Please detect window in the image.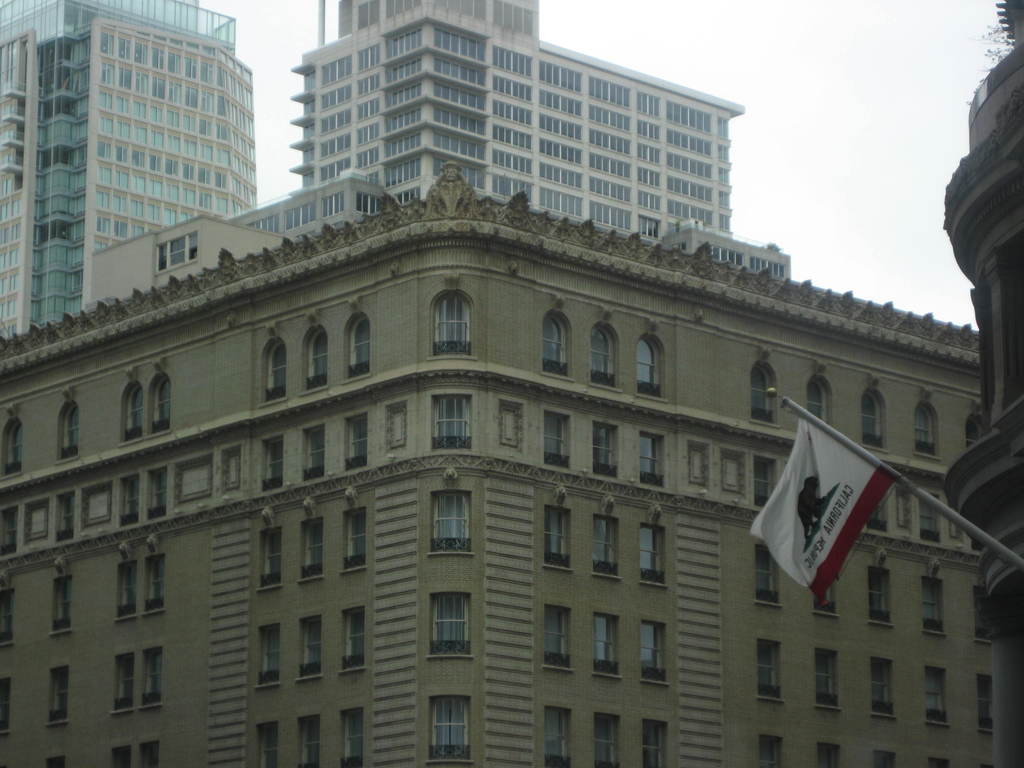
box(861, 387, 890, 449).
